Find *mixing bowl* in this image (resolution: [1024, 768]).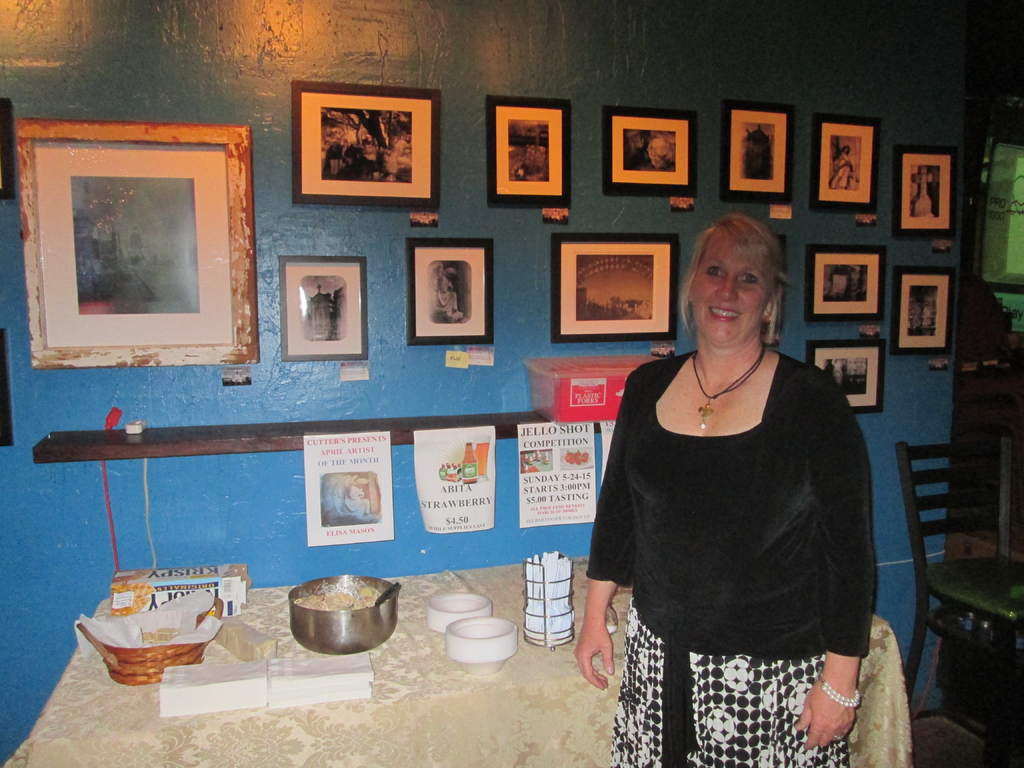
<bbox>285, 580, 387, 661</bbox>.
